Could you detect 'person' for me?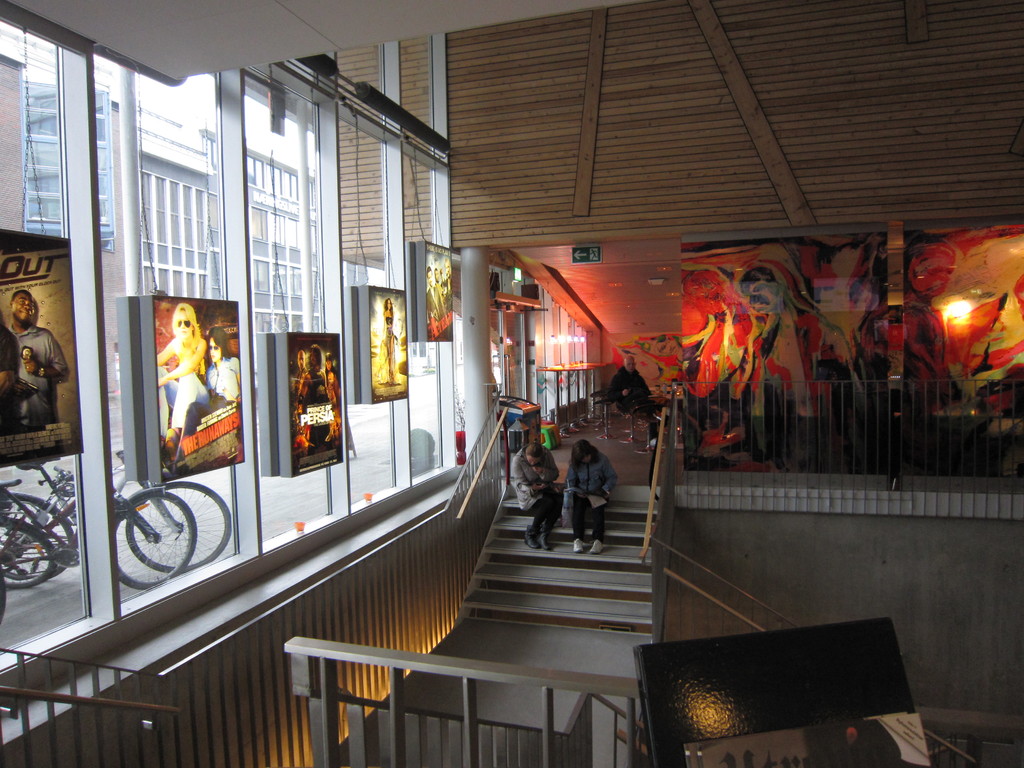
Detection result: {"x1": 7, "y1": 287, "x2": 70, "y2": 424}.
